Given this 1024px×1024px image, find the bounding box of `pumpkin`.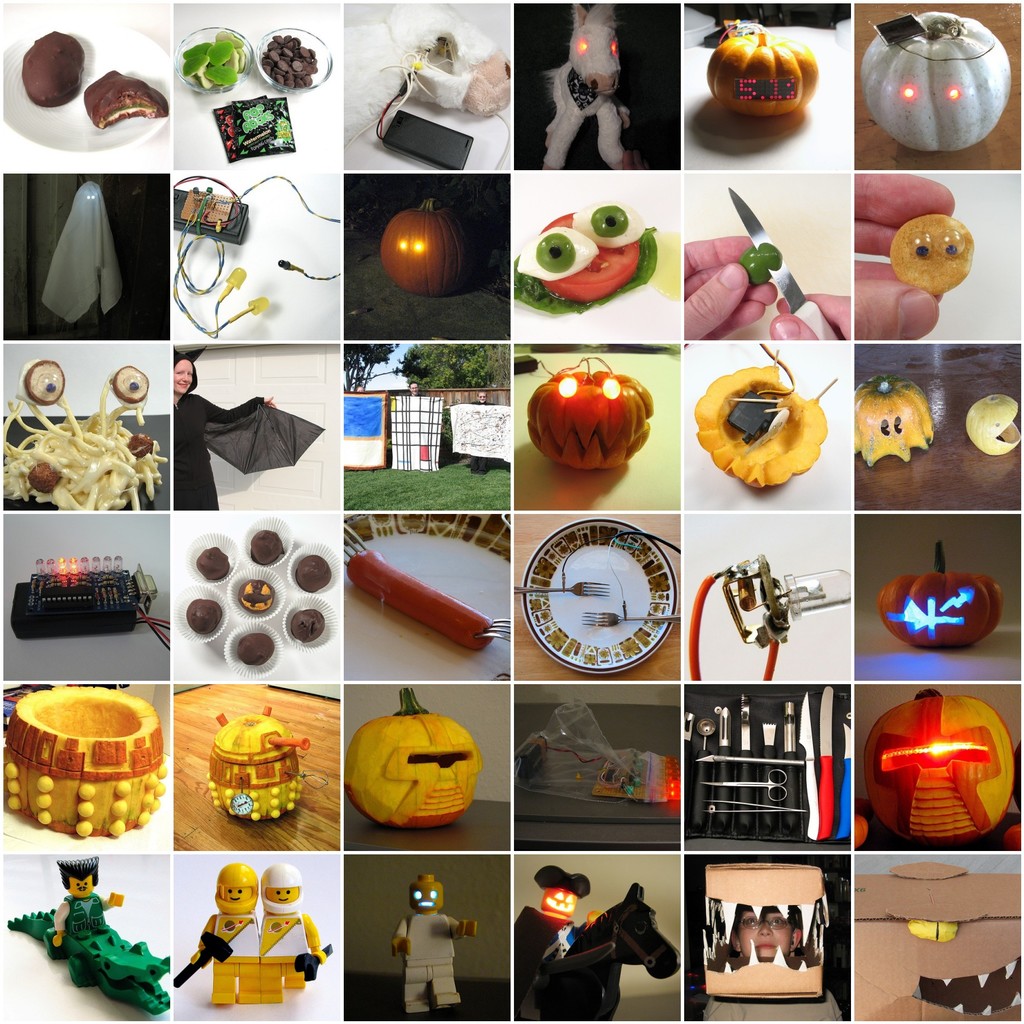
(left=706, top=35, right=818, bottom=120).
